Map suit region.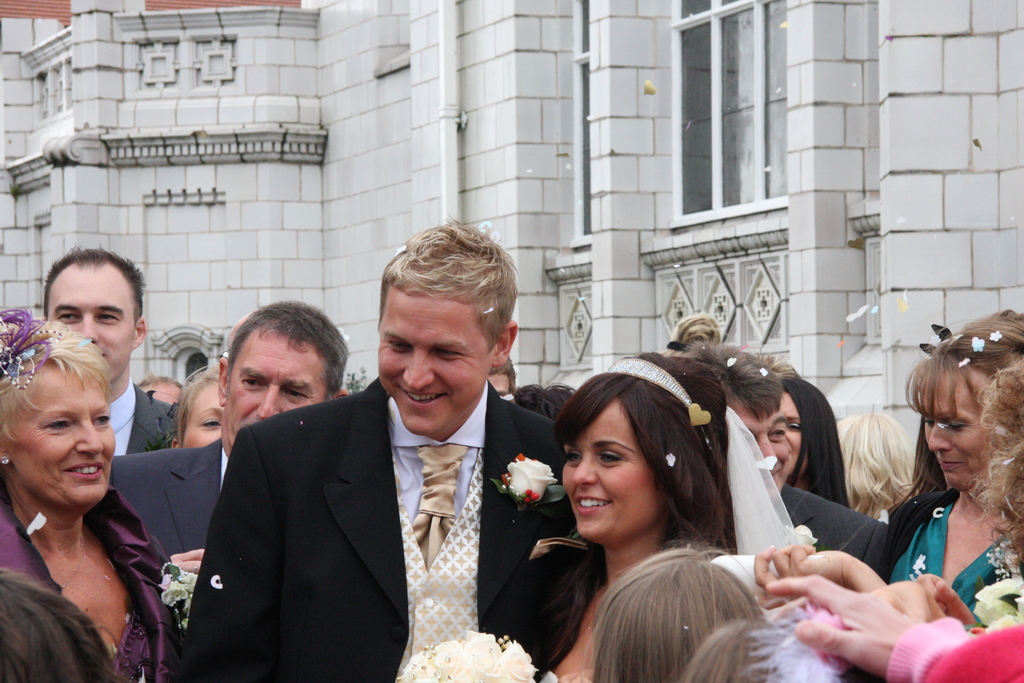
Mapped to rect(165, 310, 556, 669).
